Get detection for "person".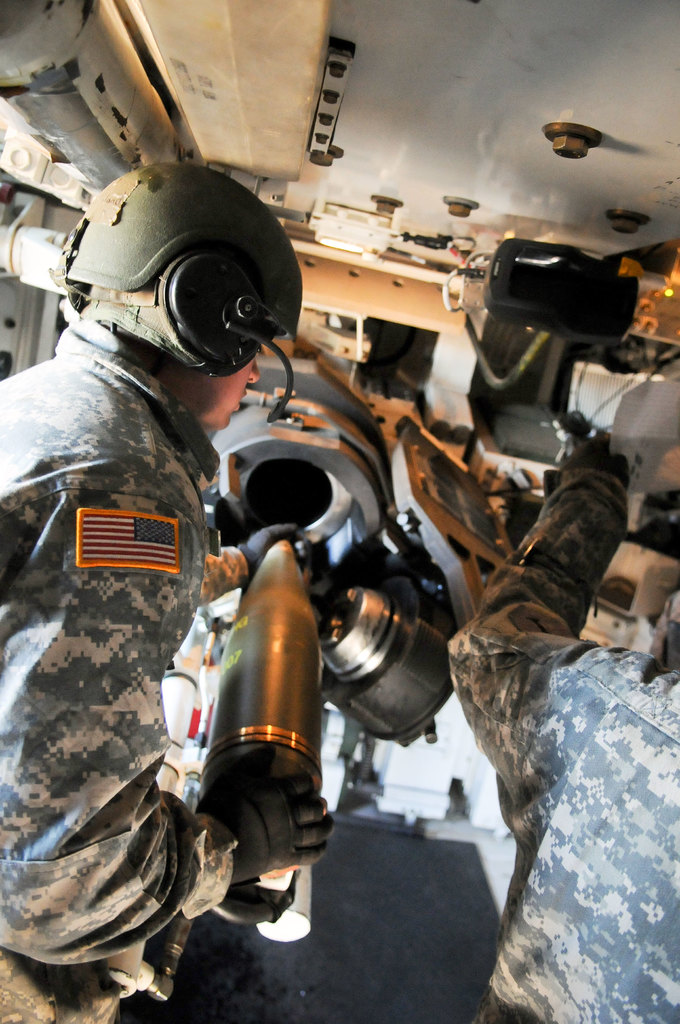
Detection: (453,412,679,1023).
